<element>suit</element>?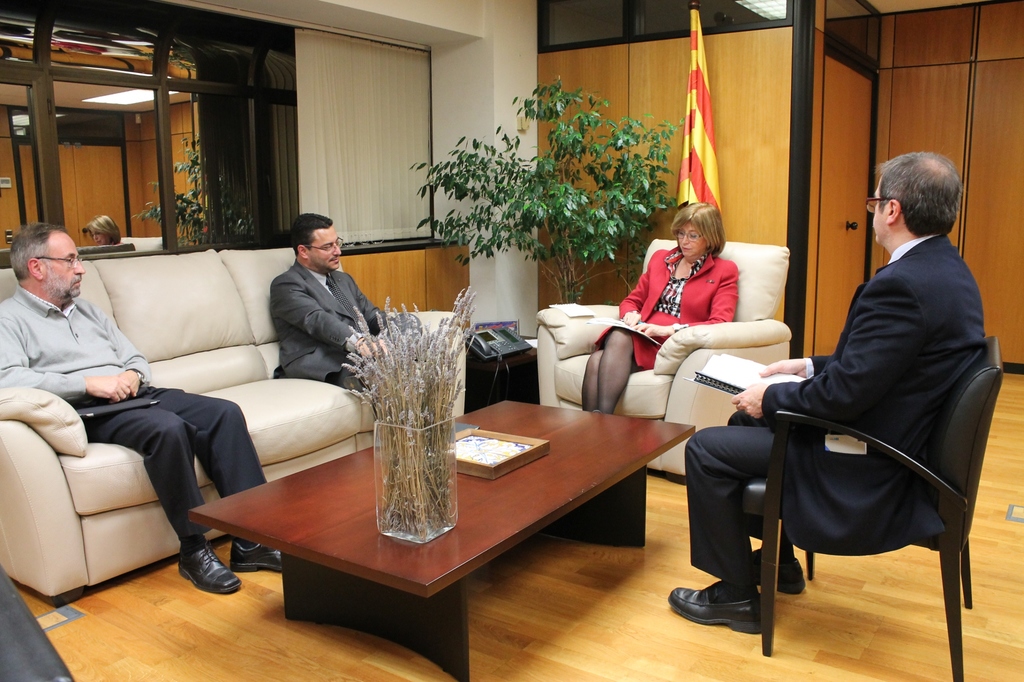
[x1=661, y1=180, x2=978, y2=644]
